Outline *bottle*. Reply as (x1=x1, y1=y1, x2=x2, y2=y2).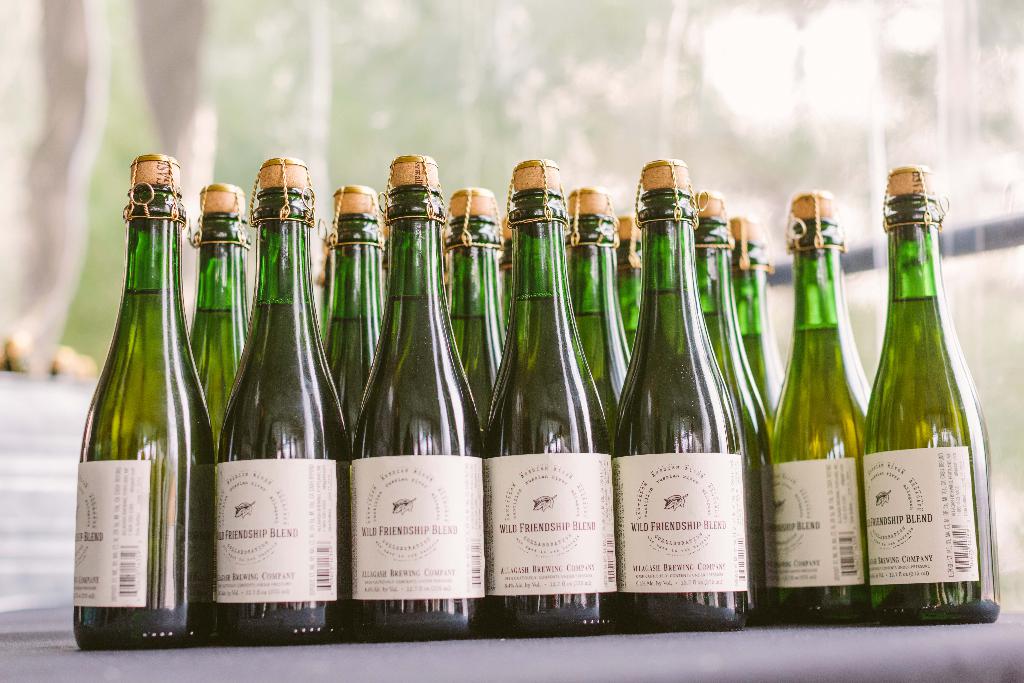
(x1=565, y1=186, x2=635, y2=441).
